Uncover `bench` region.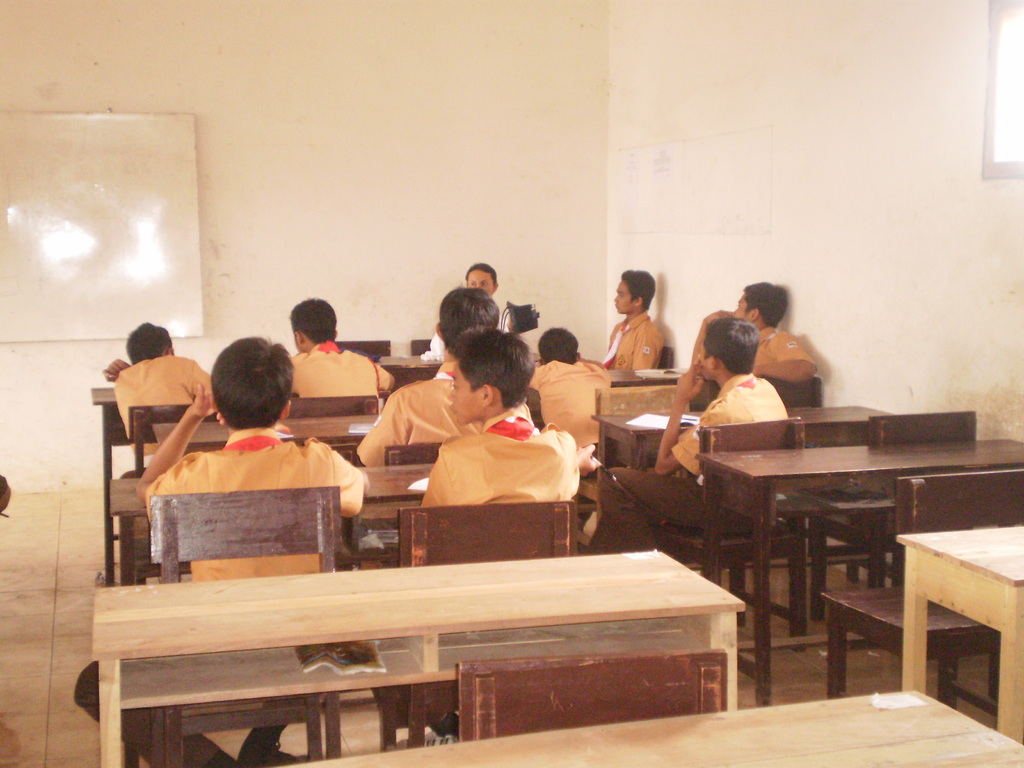
Uncovered: (904, 512, 1023, 767).
